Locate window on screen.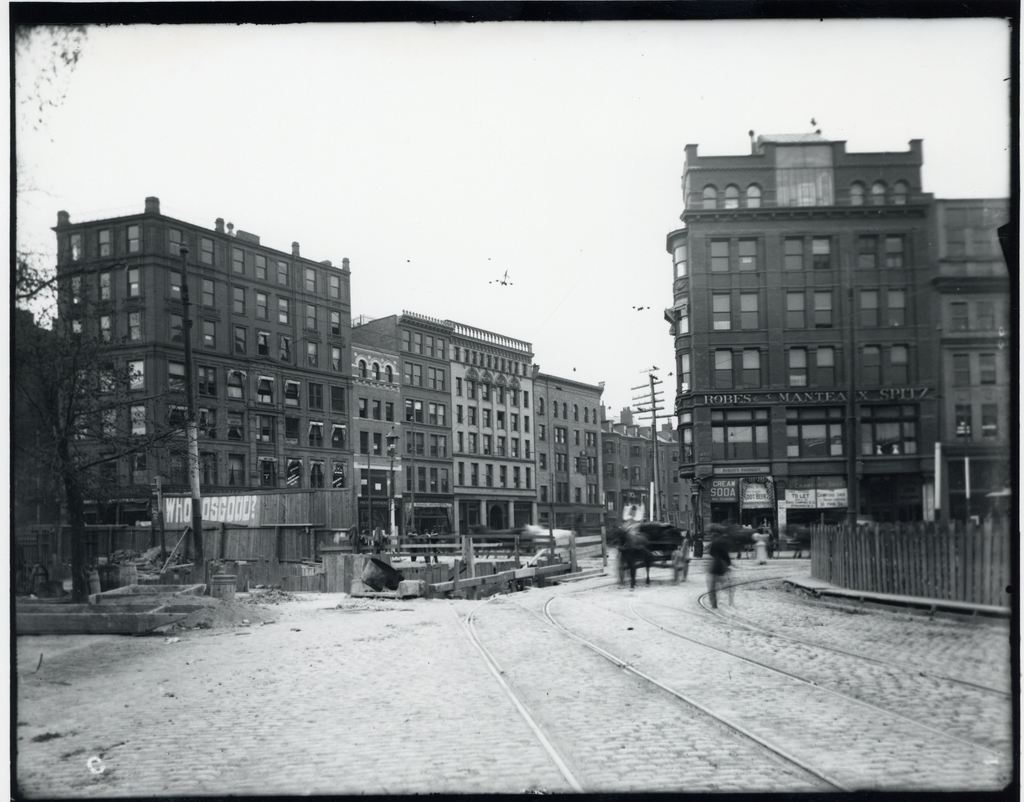
On screen at <region>74, 407, 88, 443</region>.
